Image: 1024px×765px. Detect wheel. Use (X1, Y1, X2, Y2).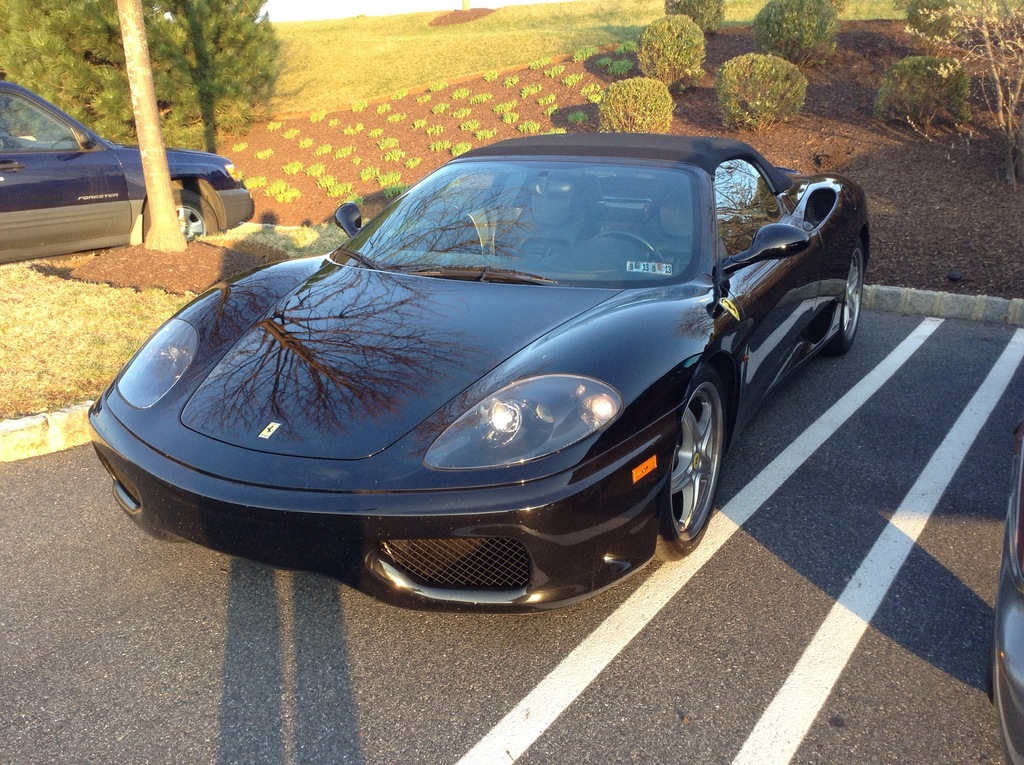
(136, 189, 216, 244).
